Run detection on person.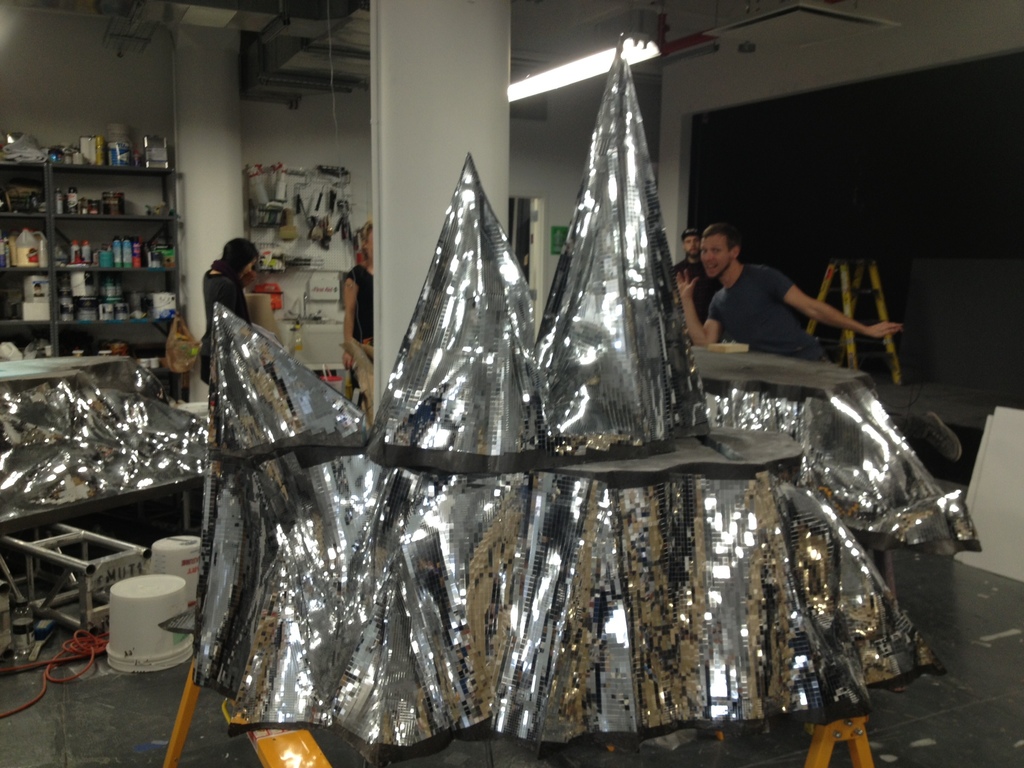
Result: [193,233,261,390].
